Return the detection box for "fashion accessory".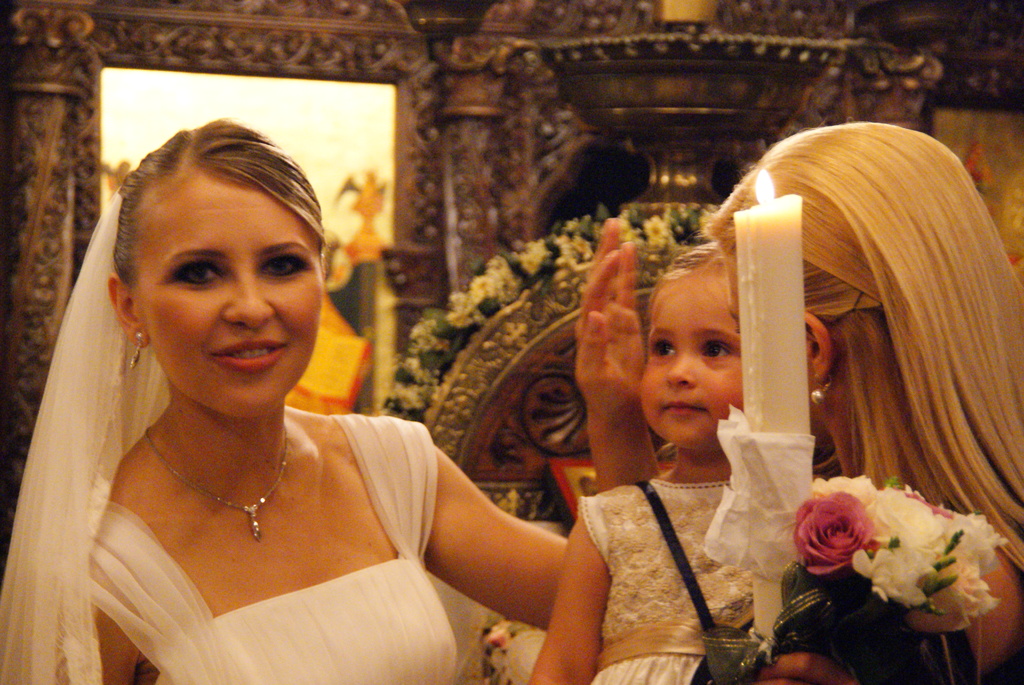
132/329/144/366.
